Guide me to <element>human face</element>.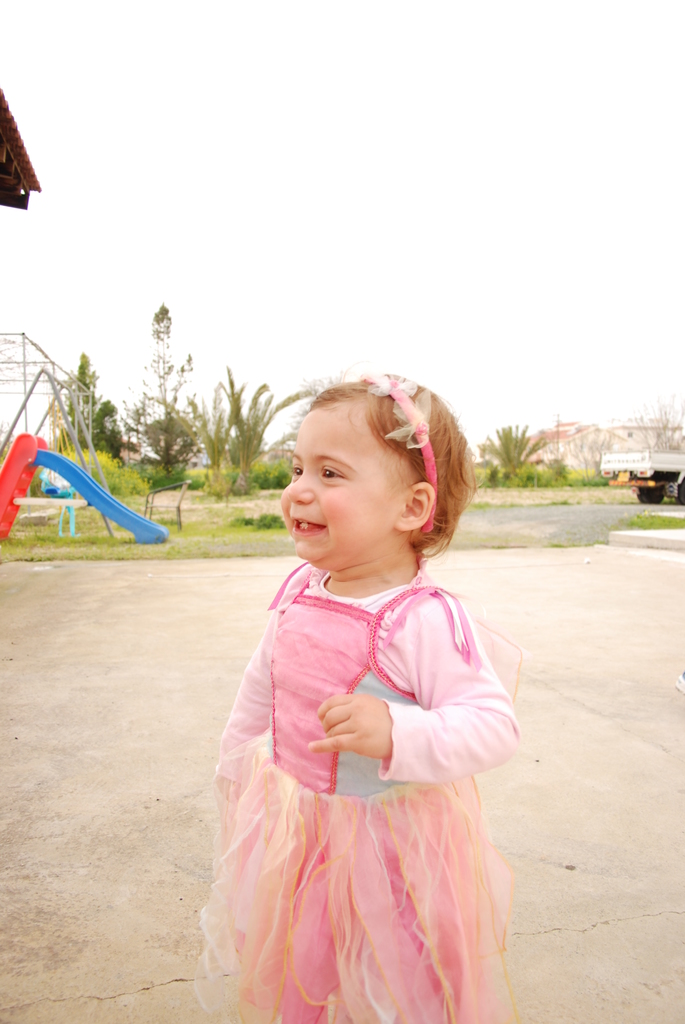
Guidance: [276,413,401,574].
